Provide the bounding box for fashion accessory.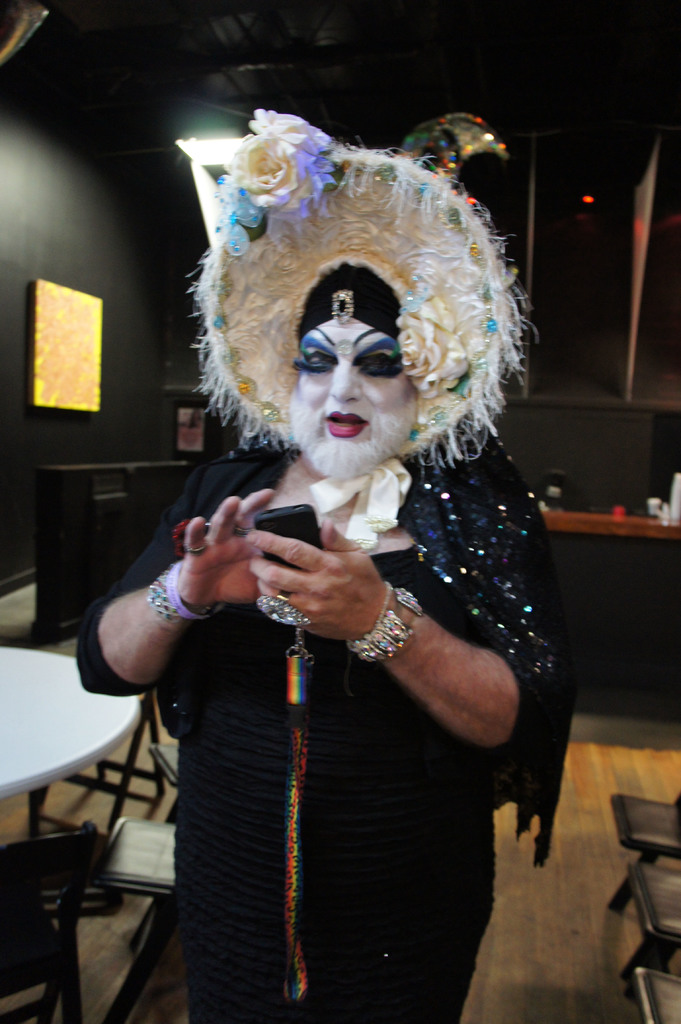
x1=338, y1=577, x2=429, y2=669.
